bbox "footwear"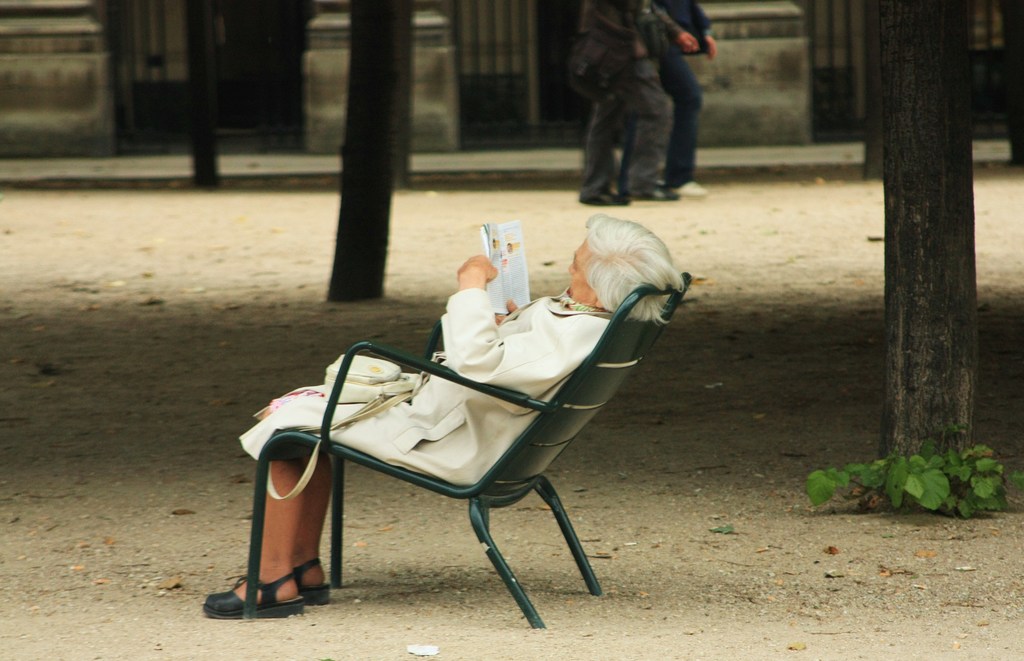
rect(624, 186, 678, 202)
